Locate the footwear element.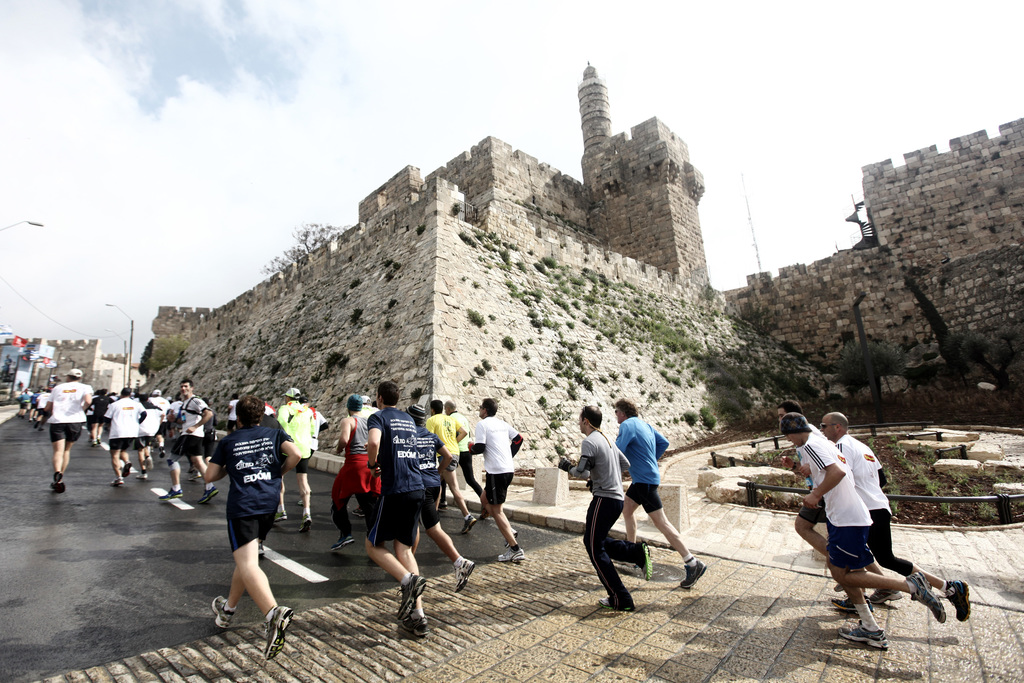
Element bbox: BBox(91, 438, 96, 447).
